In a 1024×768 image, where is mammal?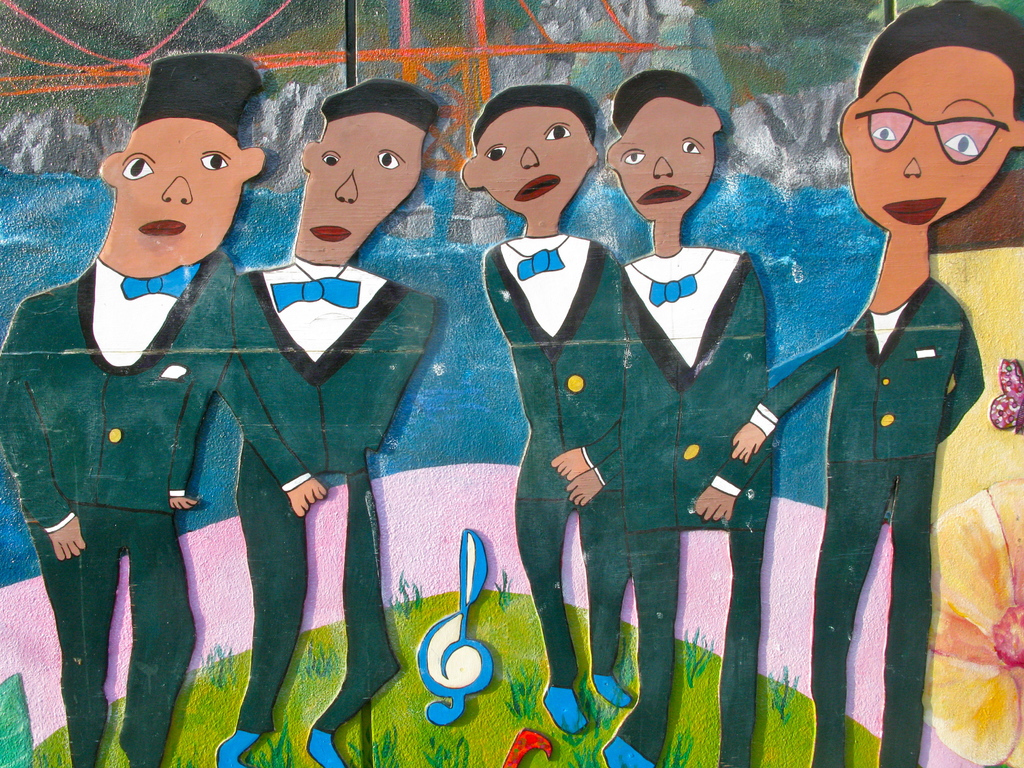
{"left": 617, "top": 70, "right": 776, "bottom": 767}.
